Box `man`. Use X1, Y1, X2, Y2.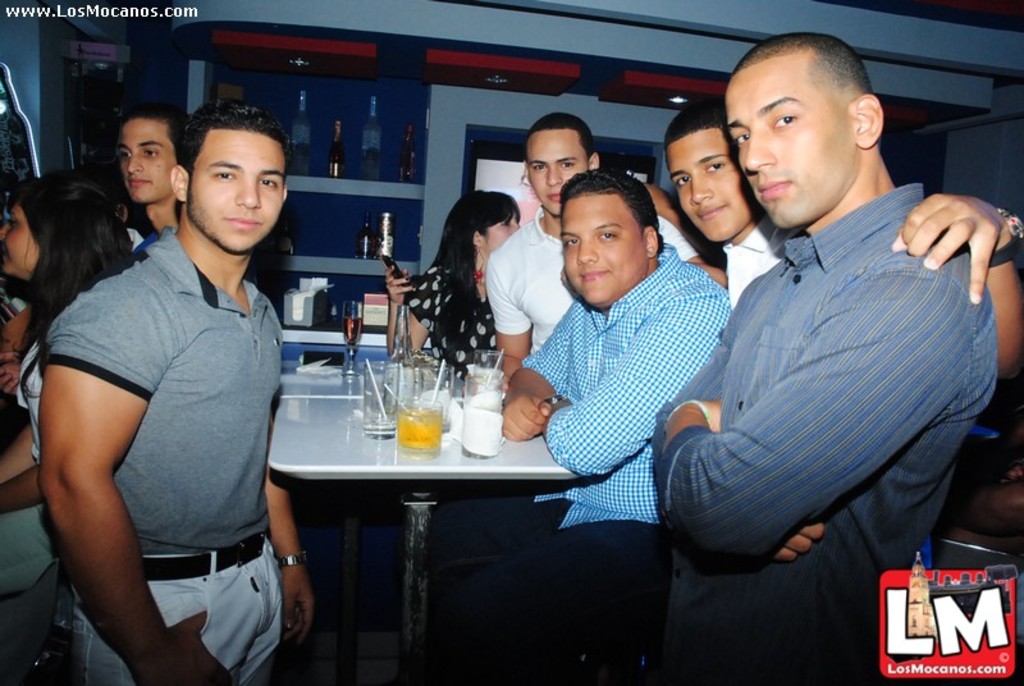
637, 101, 1023, 385.
